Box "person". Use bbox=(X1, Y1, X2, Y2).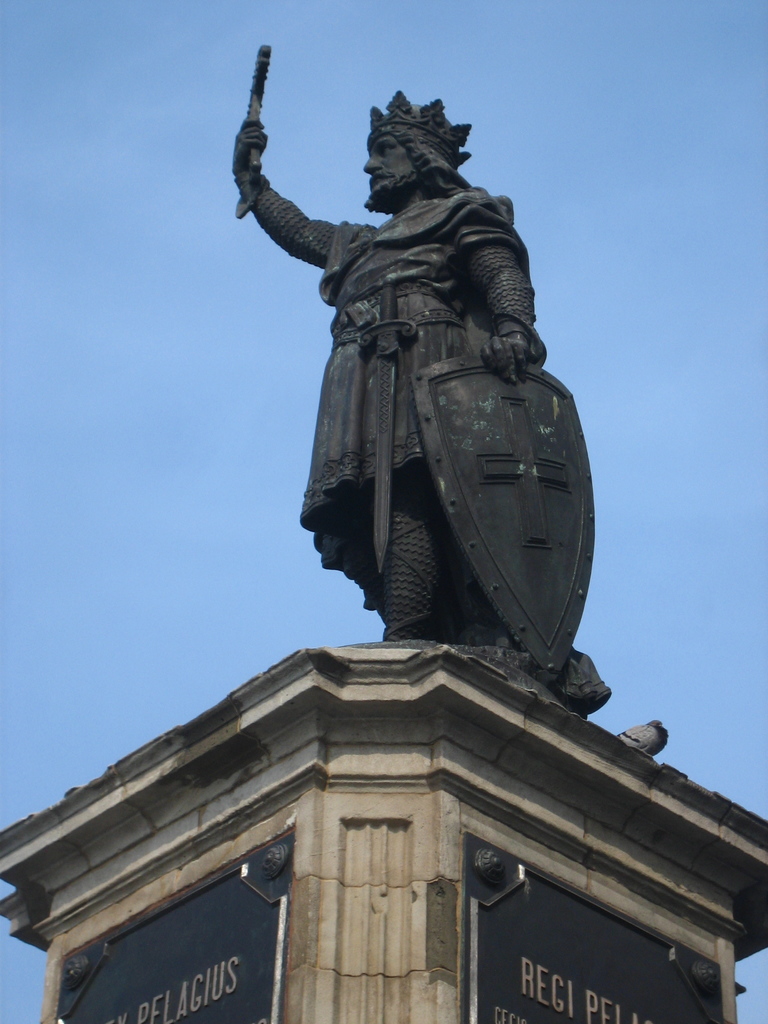
bbox=(255, 102, 596, 704).
